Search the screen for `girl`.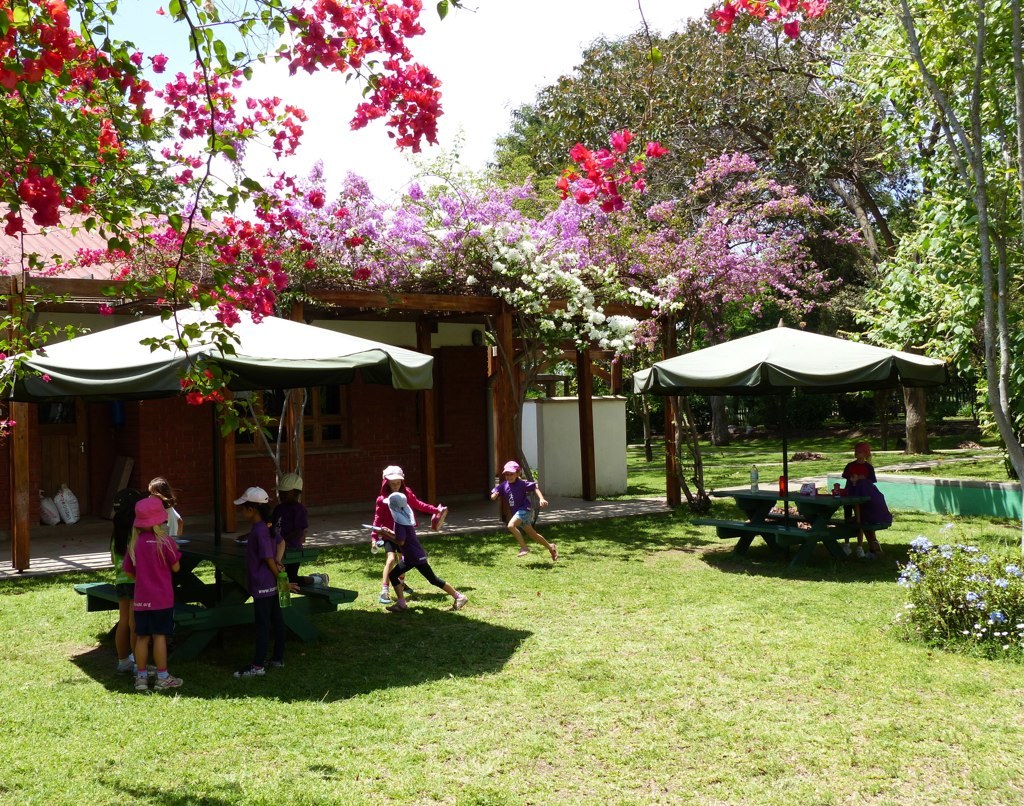
Found at <bbox>833, 464, 894, 558</bbox>.
